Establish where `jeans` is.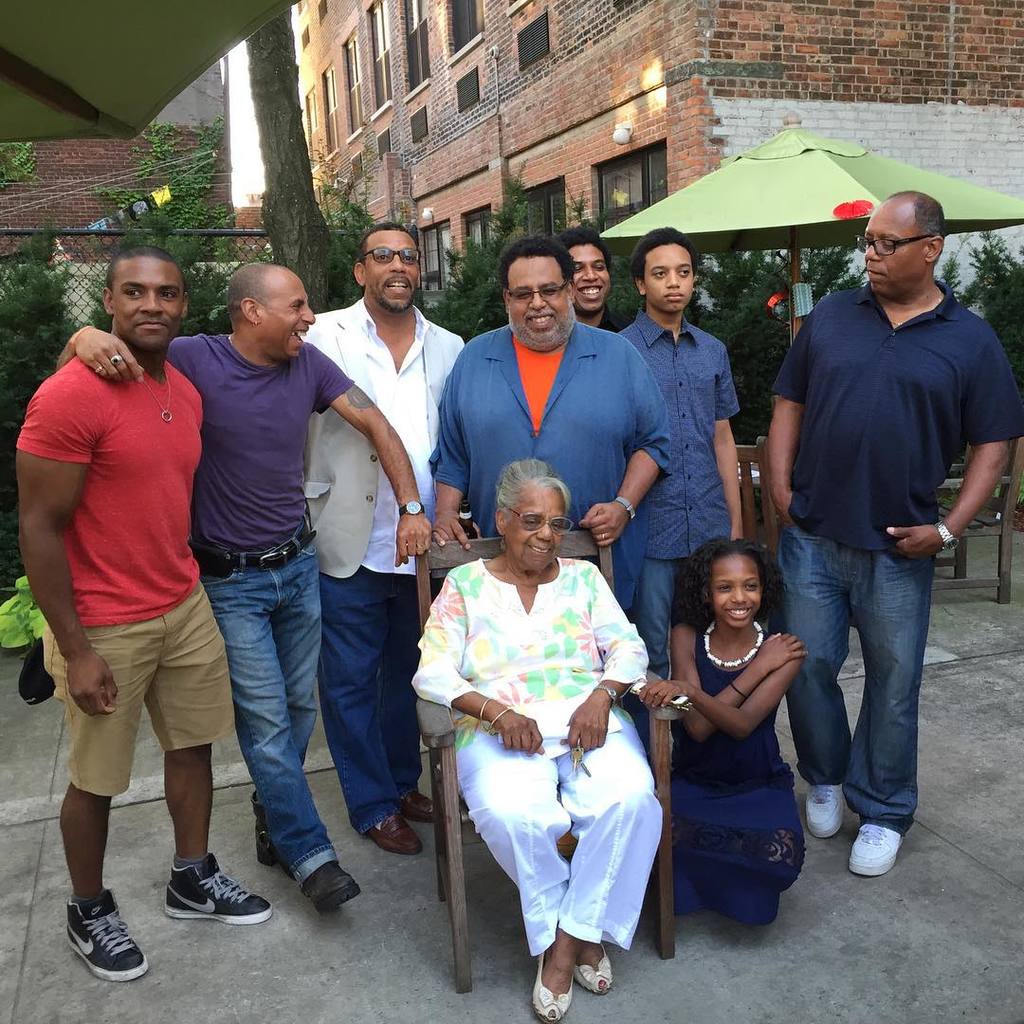
Established at x1=188, y1=531, x2=313, y2=892.
